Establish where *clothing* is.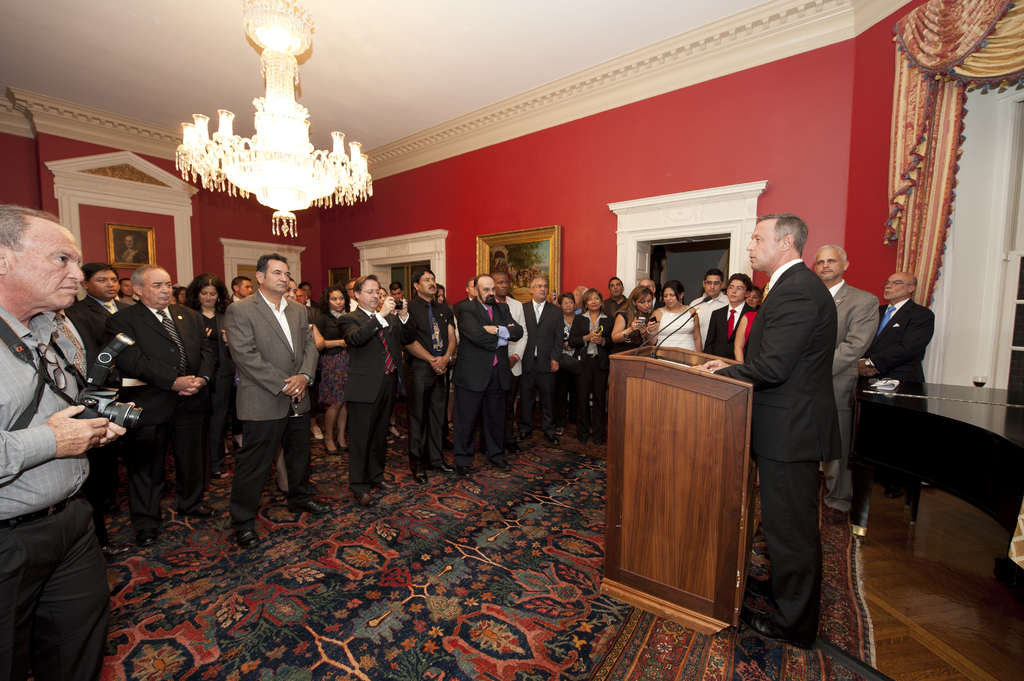
Established at (404, 292, 458, 463).
